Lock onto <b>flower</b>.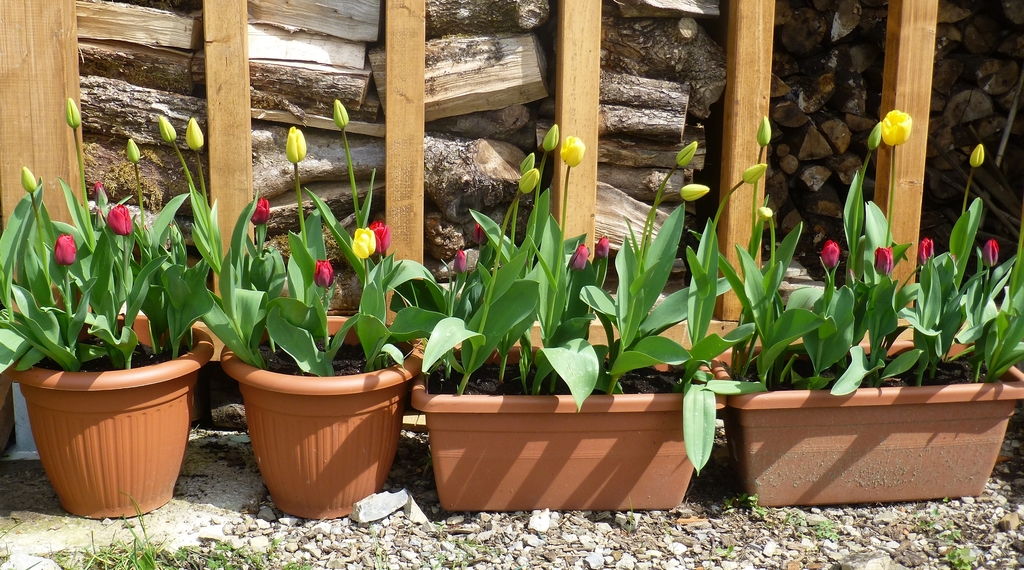
Locked: 163 117 174 140.
